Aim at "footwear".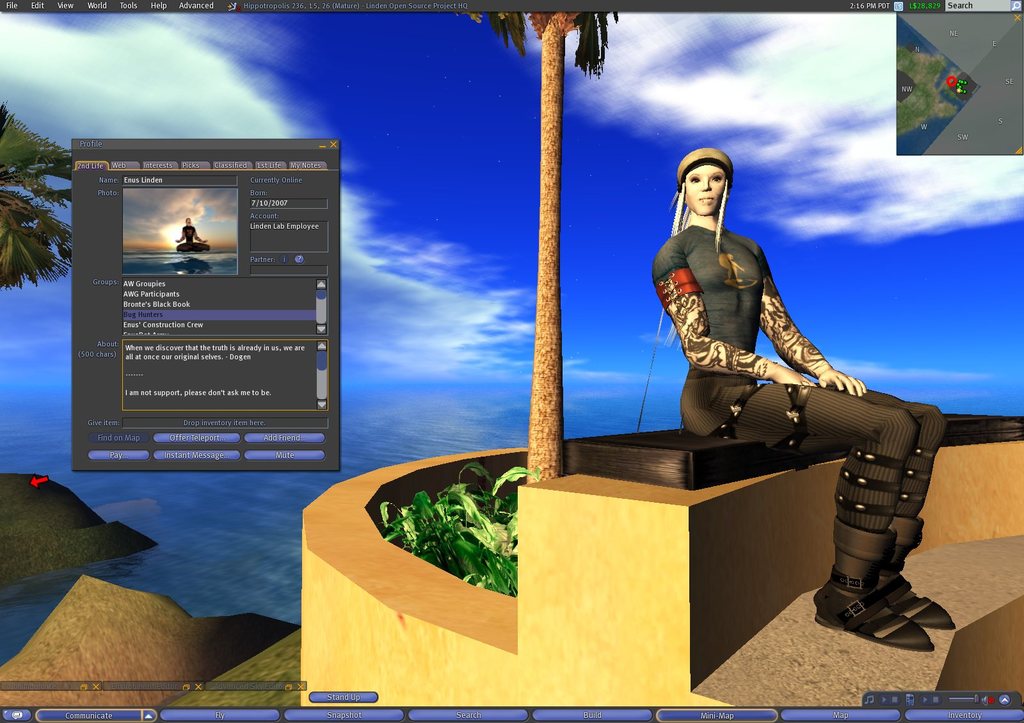
Aimed at <region>879, 573, 959, 632</region>.
